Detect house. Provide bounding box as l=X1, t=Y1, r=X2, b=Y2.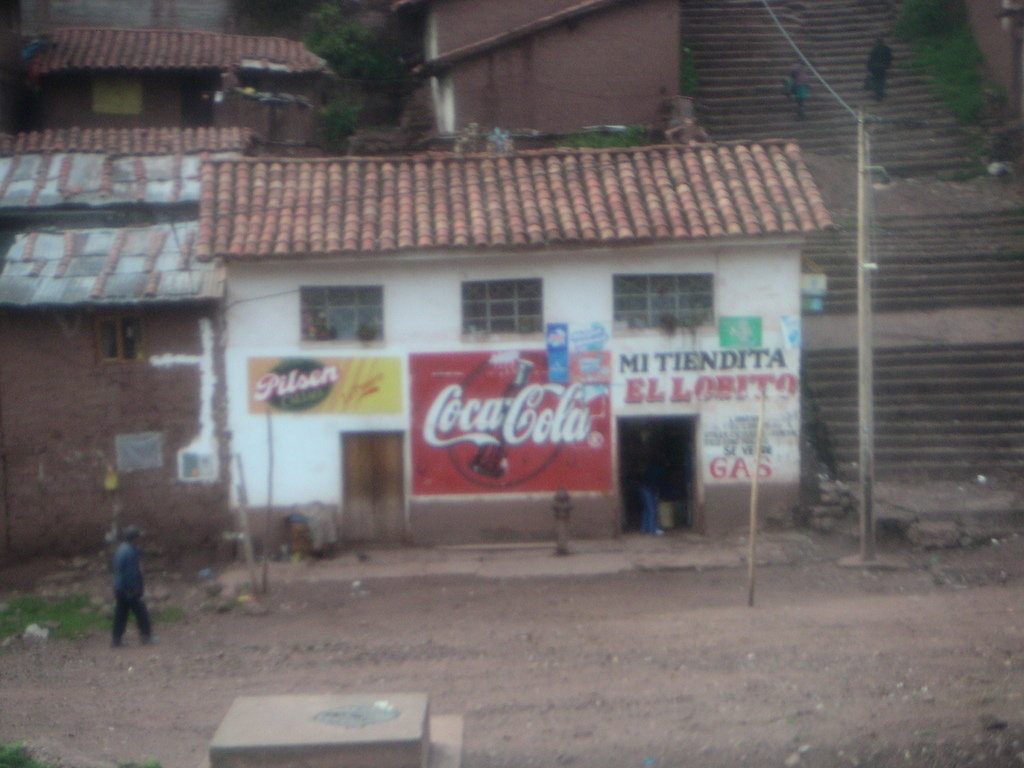
l=194, t=154, r=798, b=549.
